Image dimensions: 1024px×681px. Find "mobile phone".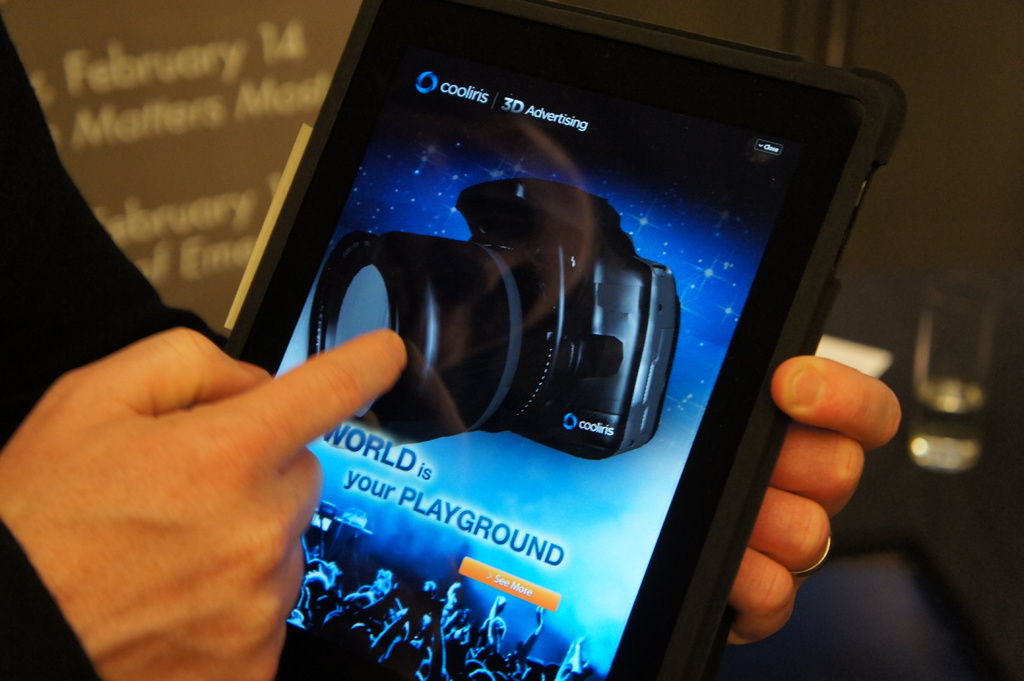
(215,0,911,680).
